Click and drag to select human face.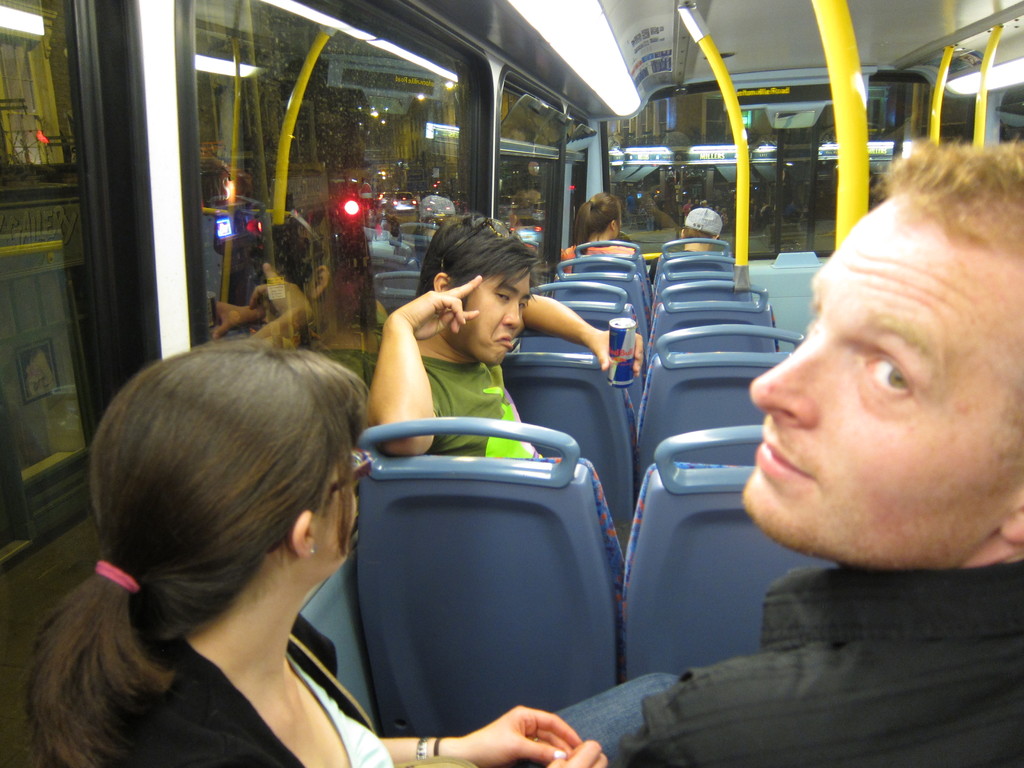
Selection: (x1=464, y1=269, x2=530, y2=369).
